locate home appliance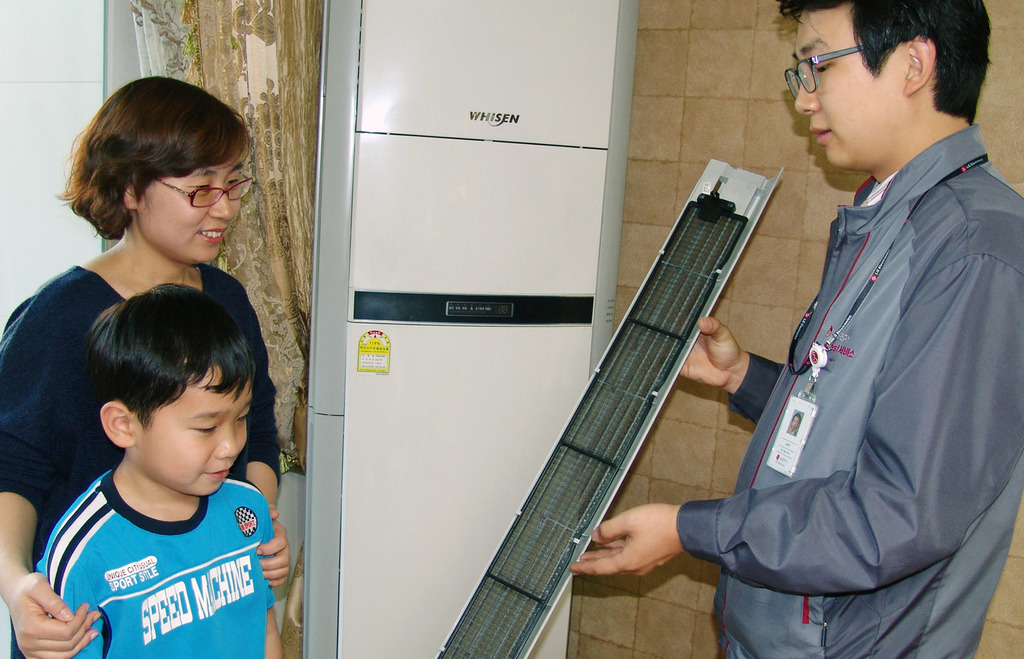
(left=299, top=0, right=641, bottom=658)
